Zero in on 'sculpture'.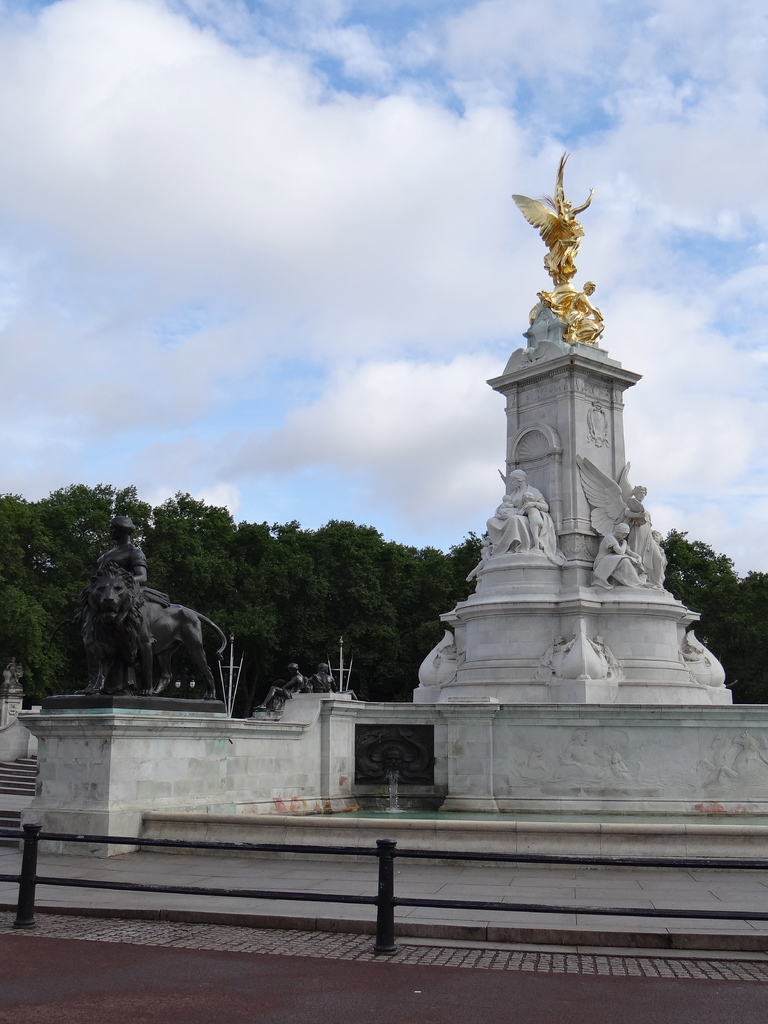
Zeroed in: [723, 731, 765, 783].
